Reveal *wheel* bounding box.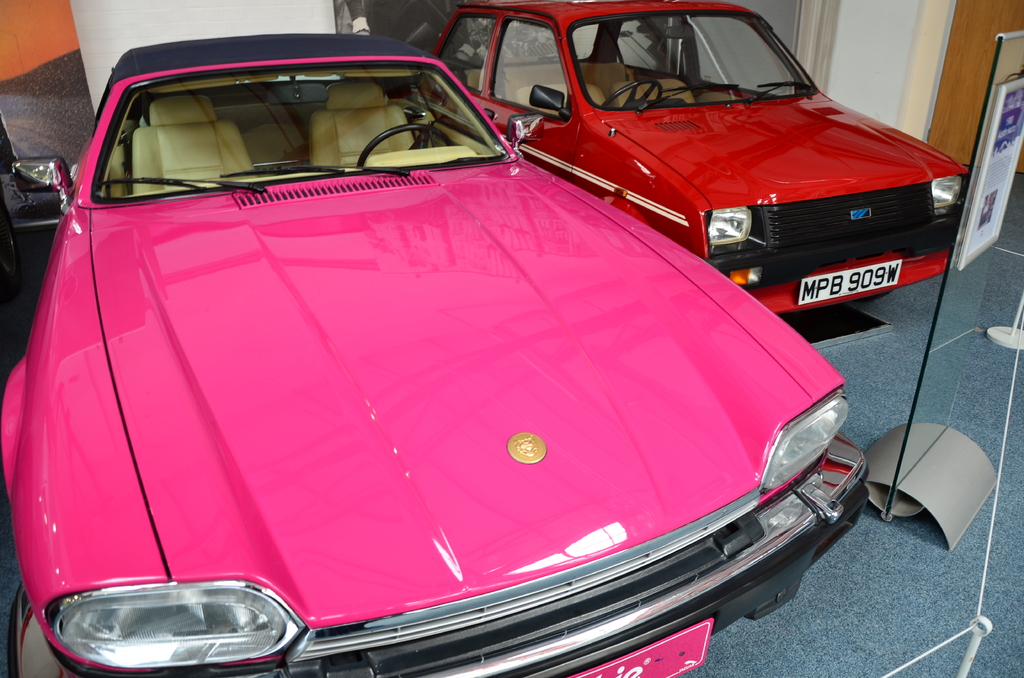
Revealed: <bbox>601, 81, 664, 110</bbox>.
